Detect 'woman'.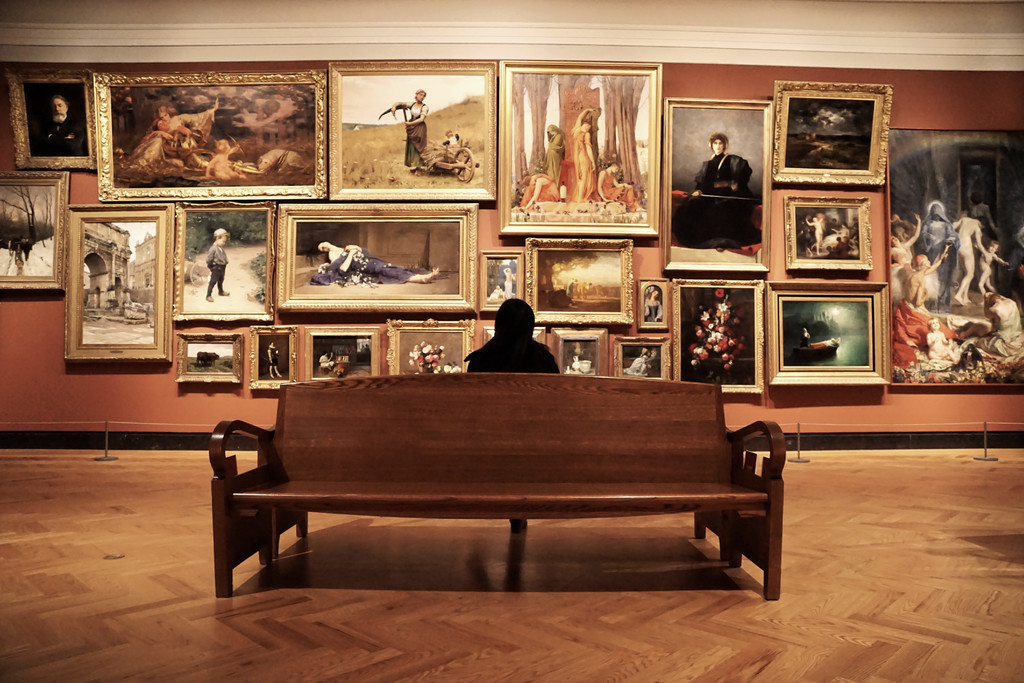
Detected at [left=542, top=124, right=559, bottom=183].
